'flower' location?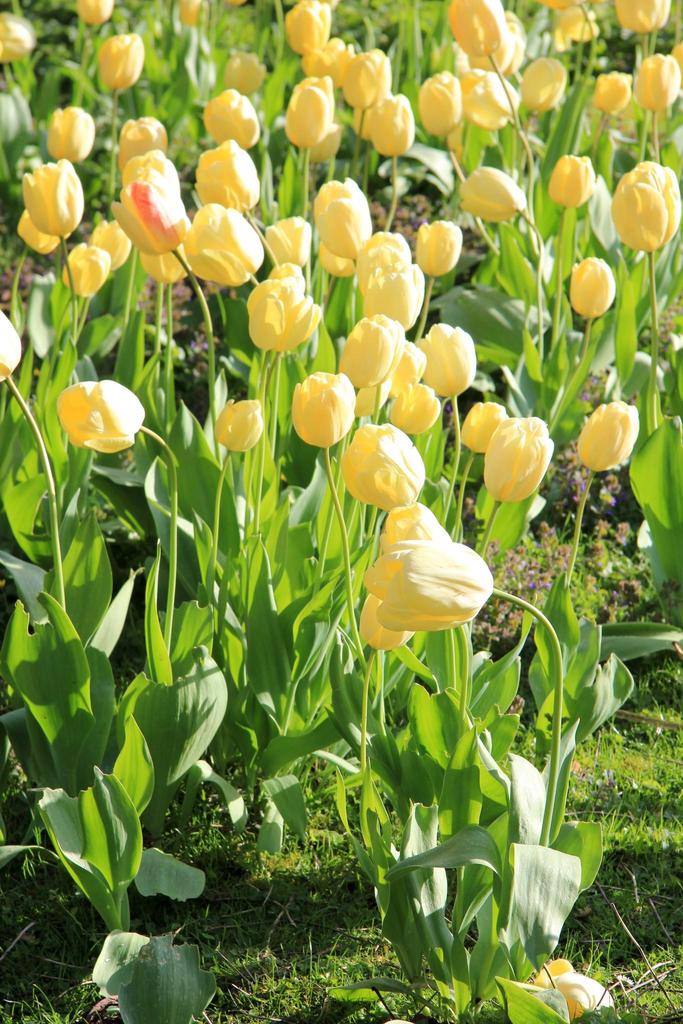
[187, 136, 266, 213]
